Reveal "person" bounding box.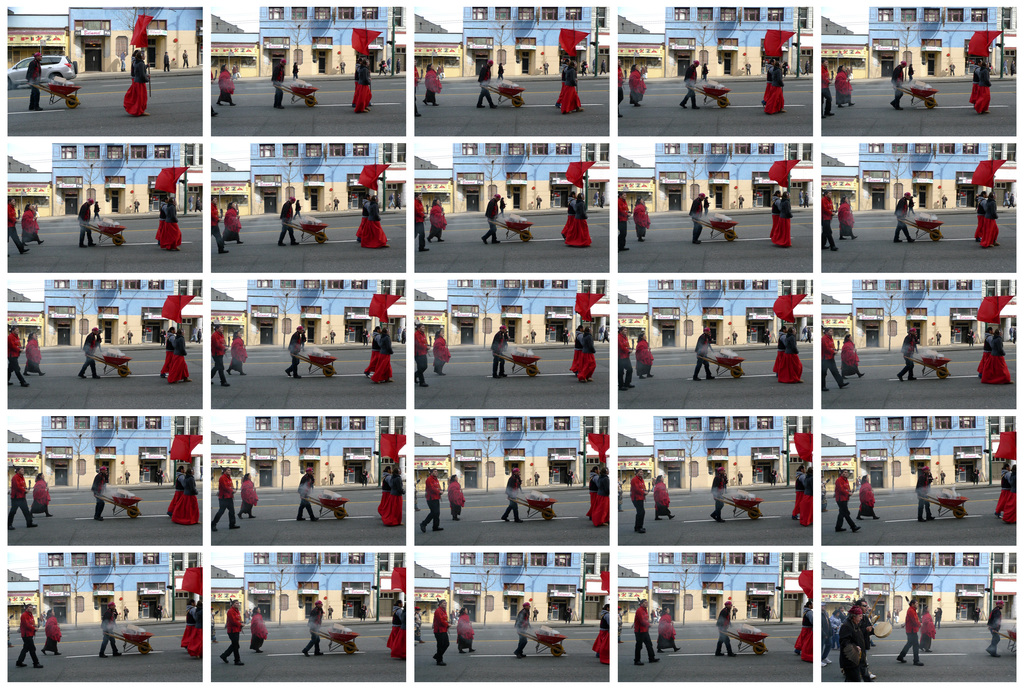
Revealed: select_region(283, 322, 308, 380).
